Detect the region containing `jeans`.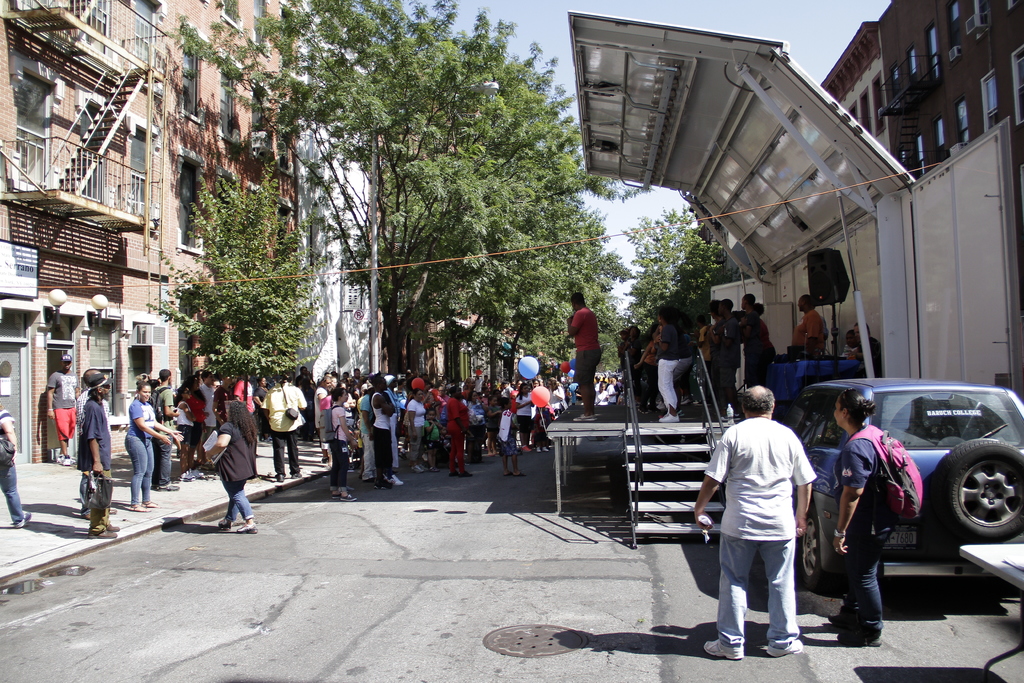
Rect(448, 429, 465, 472).
